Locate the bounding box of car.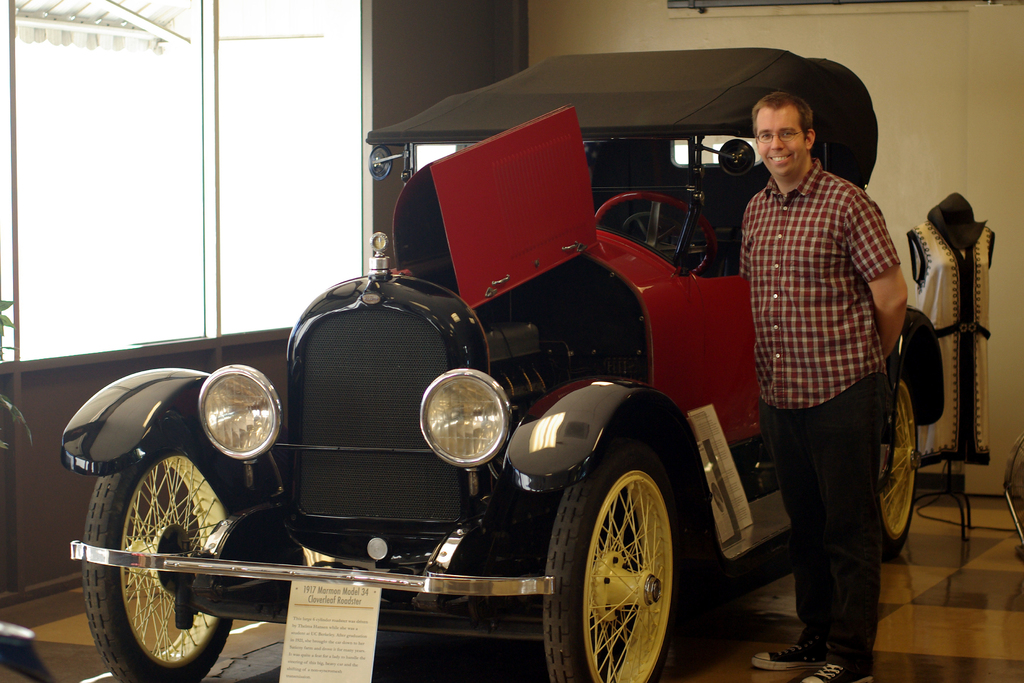
Bounding box: box=[58, 40, 945, 682].
